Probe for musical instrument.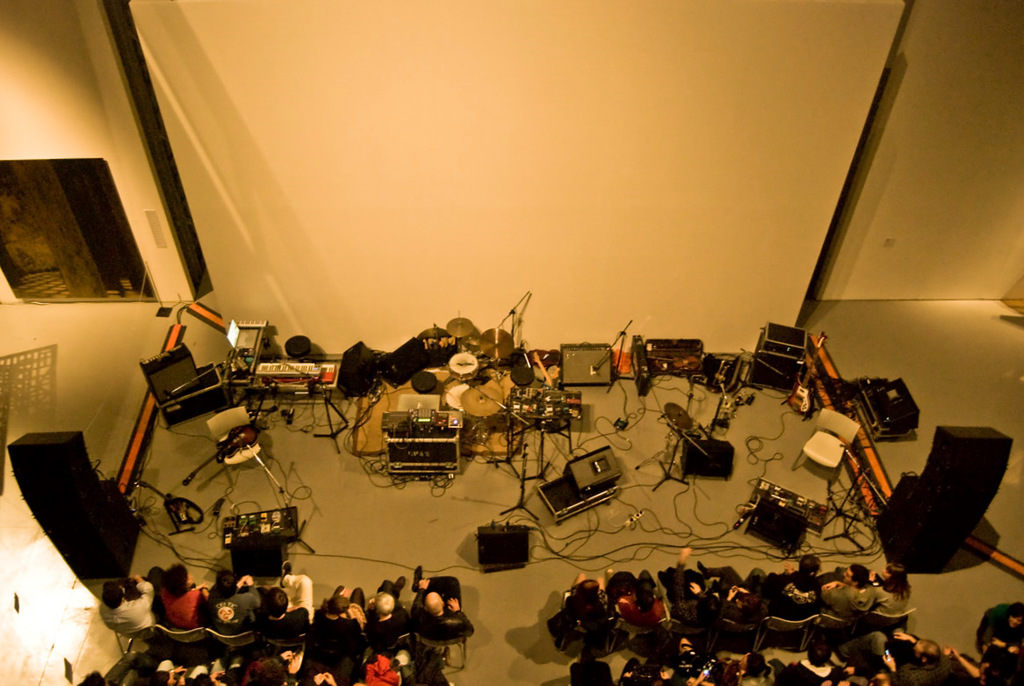
Probe result: bbox=[443, 352, 484, 384].
